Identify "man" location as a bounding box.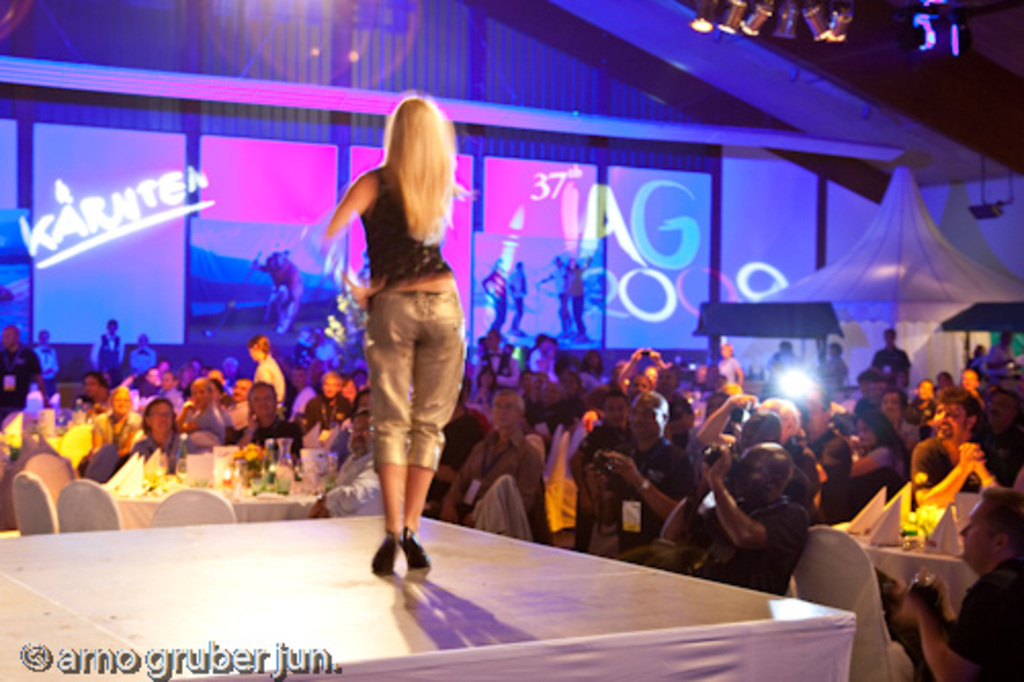
left=586, top=387, right=698, bottom=569.
